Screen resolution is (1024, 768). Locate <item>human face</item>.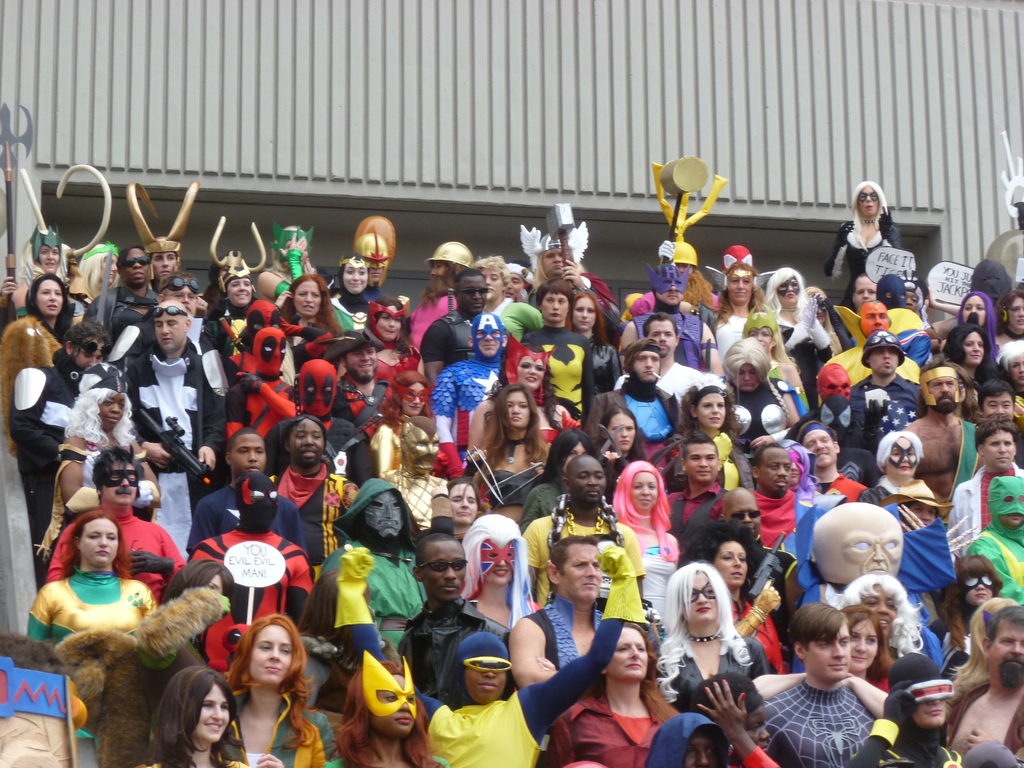
Rect(124, 248, 152, 288).
